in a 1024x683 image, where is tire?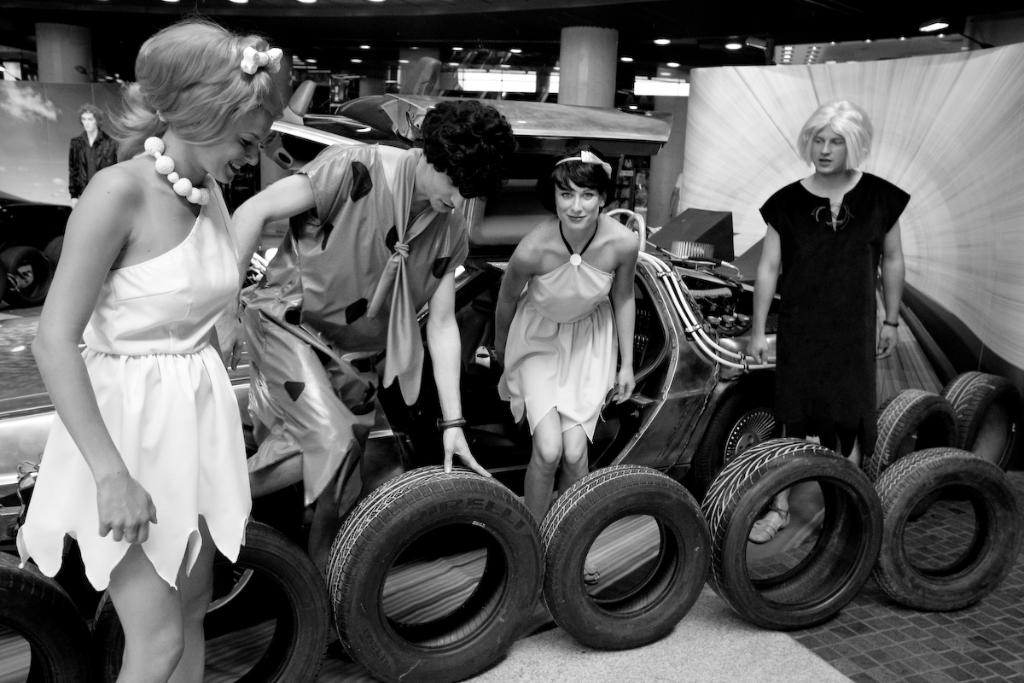
bbox=(207, 510, 284, 635).
